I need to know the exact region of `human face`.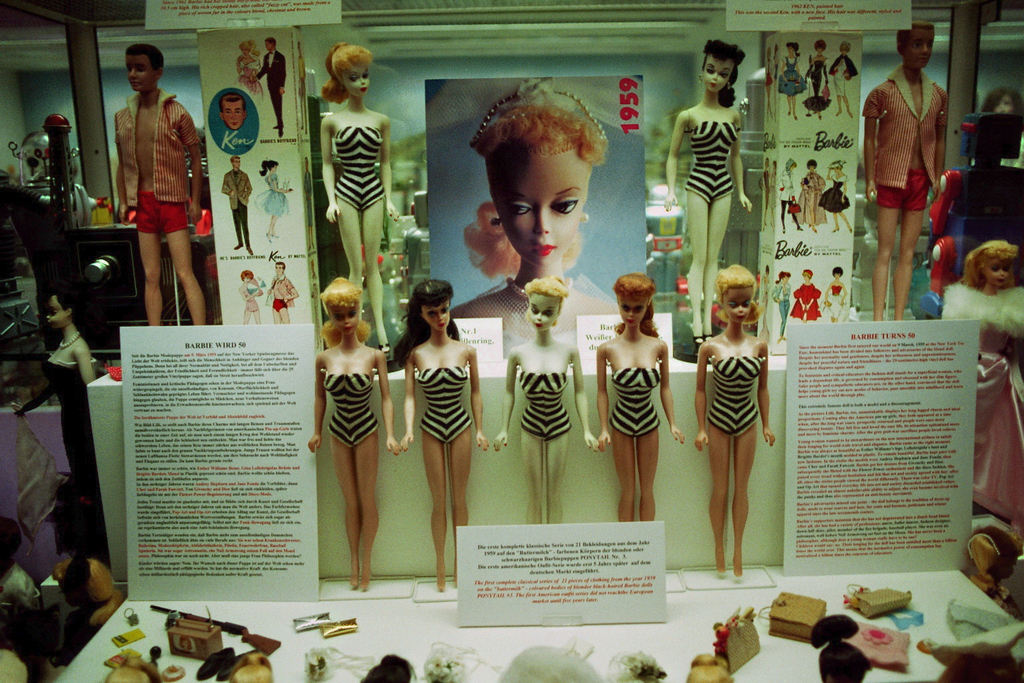
Region: [119,53,155,93].
